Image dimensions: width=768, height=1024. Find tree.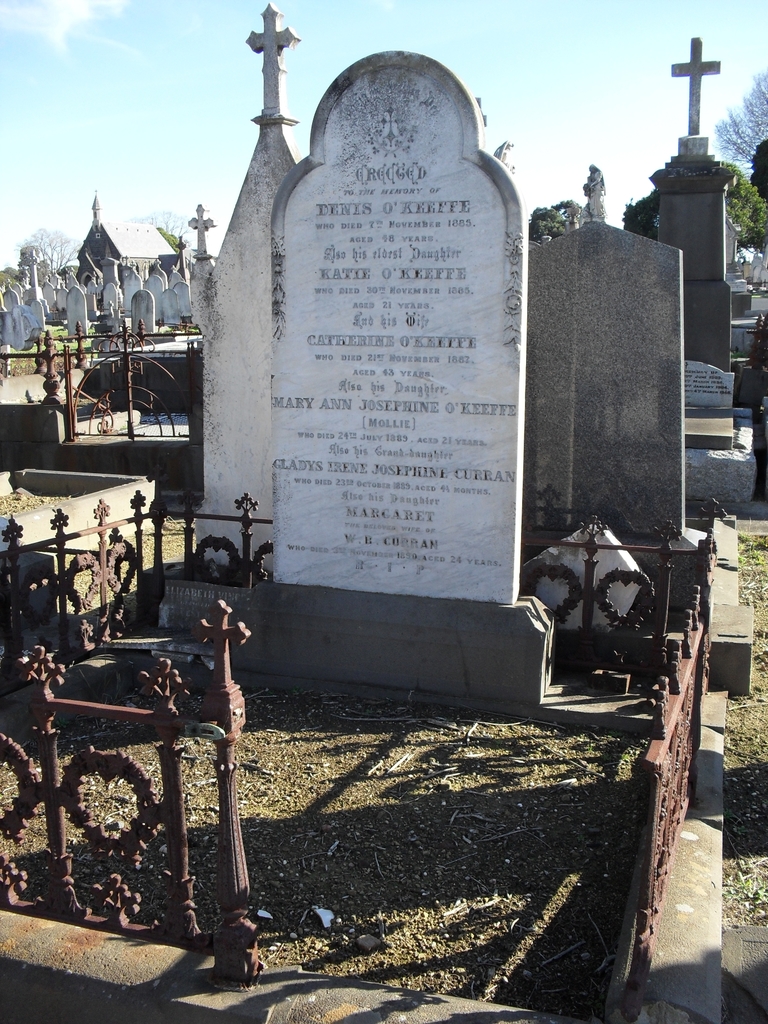
locate(131, 204, 198, 253).
